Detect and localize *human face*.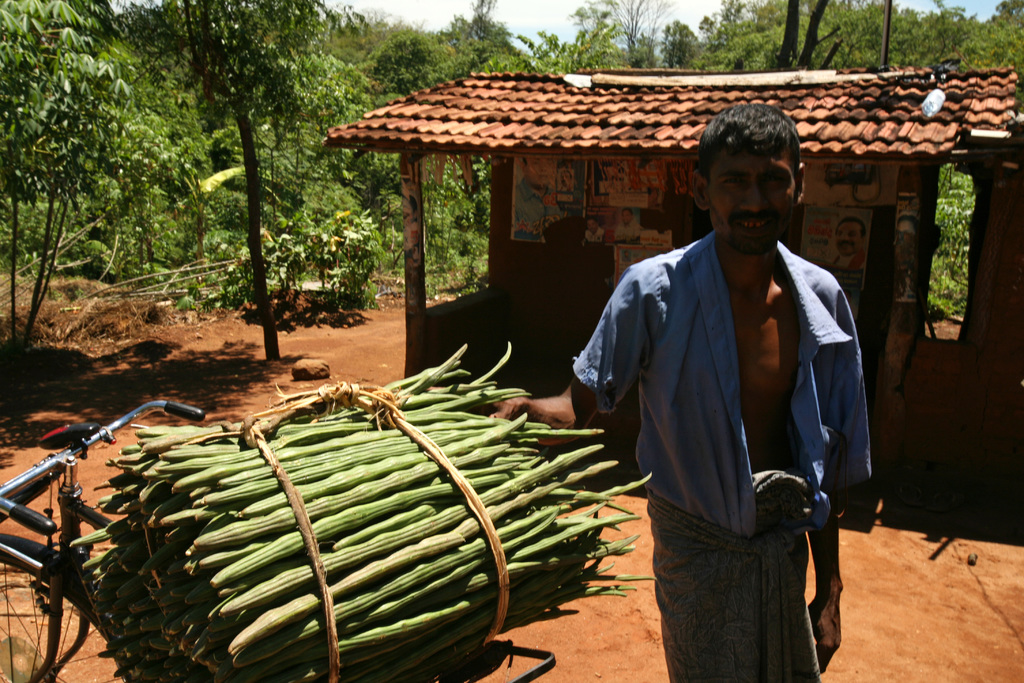
Localized at select_region(711, 151, 797, 260).
